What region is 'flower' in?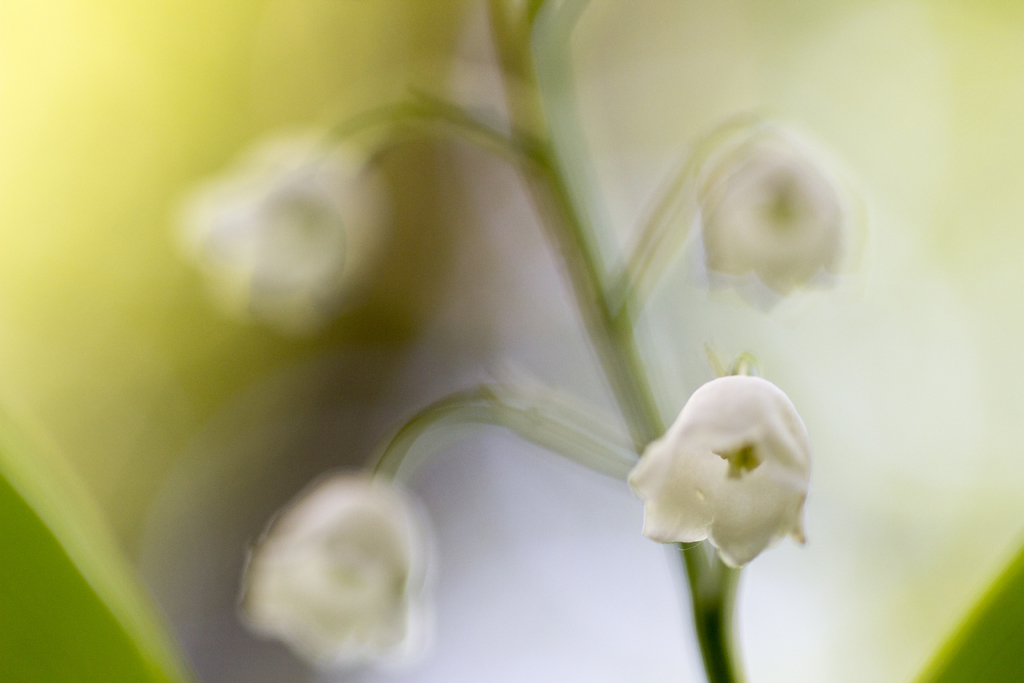
select_region(692, 118, 846, 313).
